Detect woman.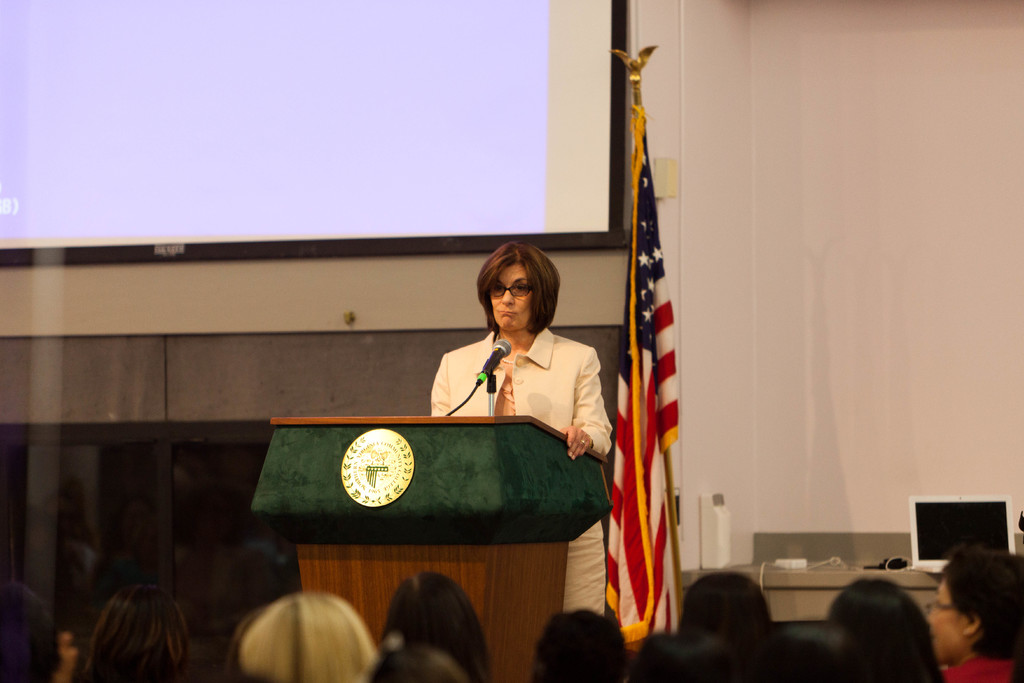
Detected at crop(919, 539, 1023, 680).
